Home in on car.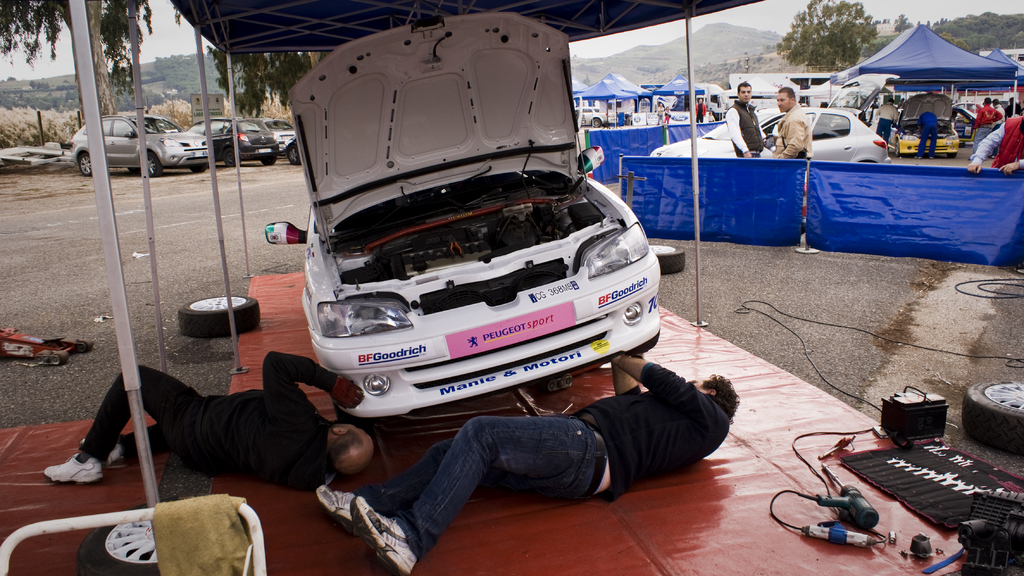
Homed in at detection(253, 120, 298, 163).
